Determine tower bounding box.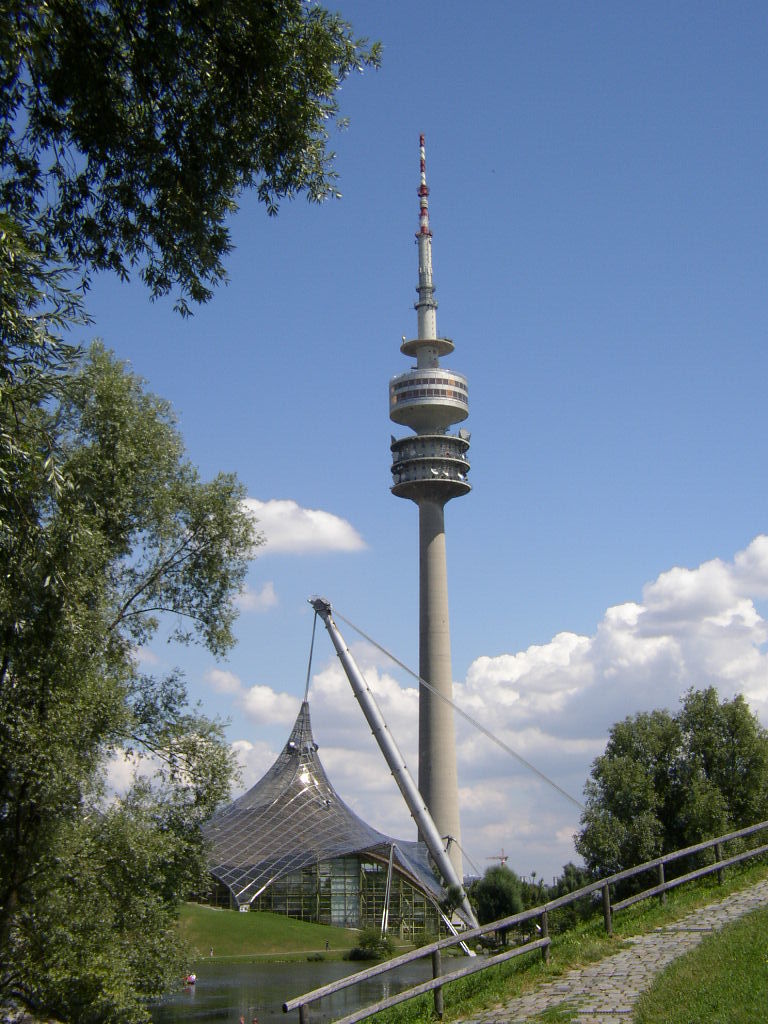
Determined: locate(386, 132, 472, 883).
